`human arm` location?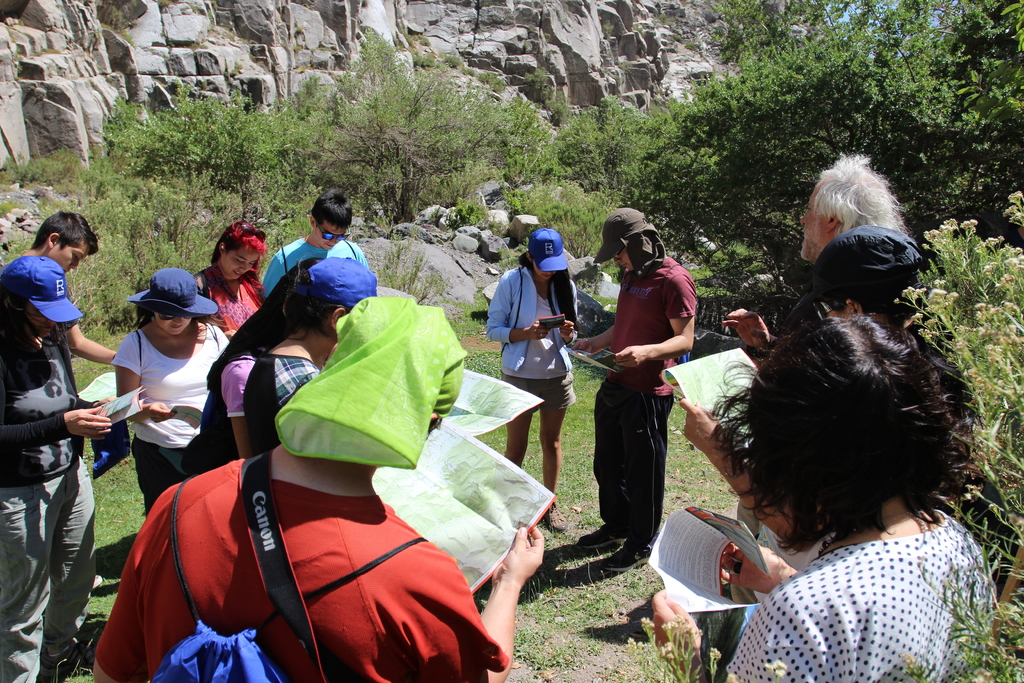
260,258,296,308
